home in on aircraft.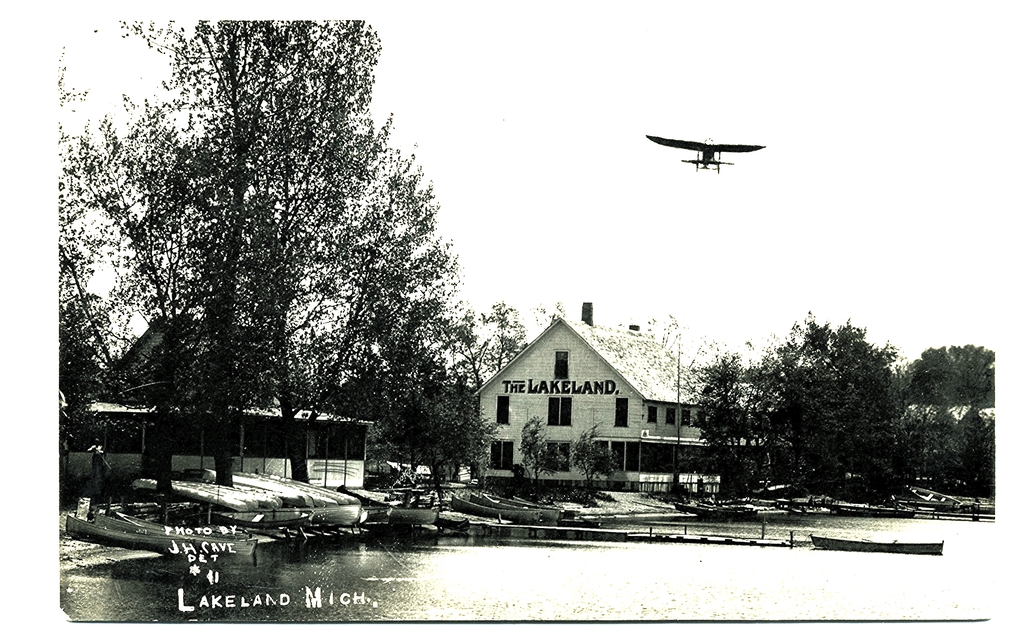
Homed in at [660, 113, 768, 185].
